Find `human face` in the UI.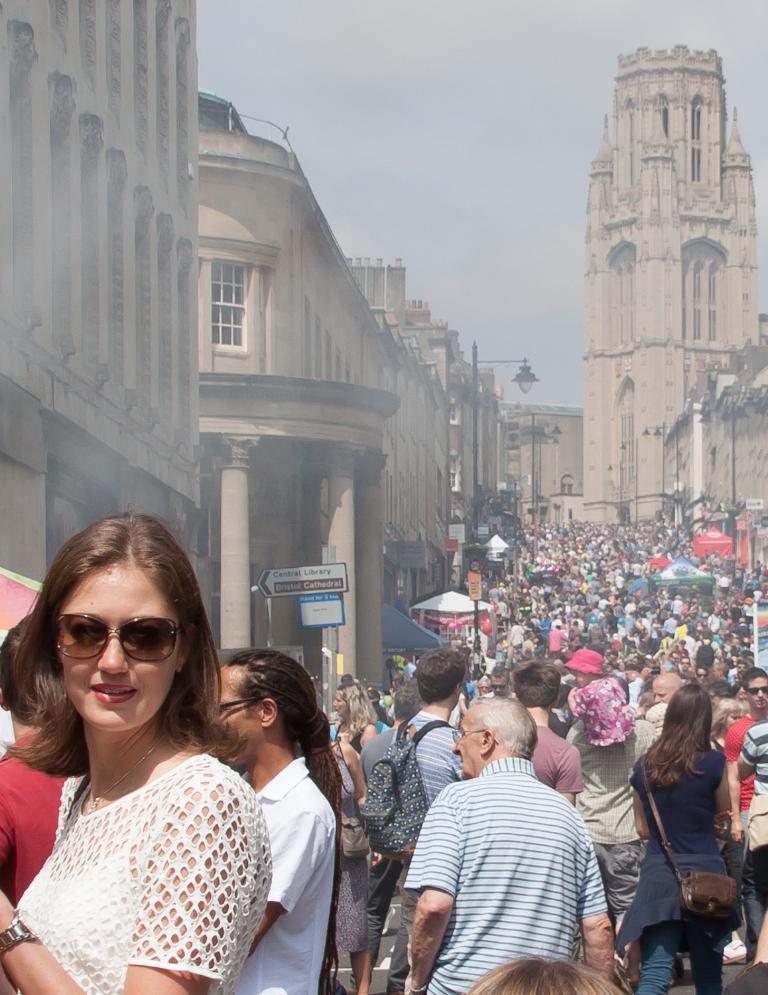
UI element at l=214, t=667, r=261, b=769.
